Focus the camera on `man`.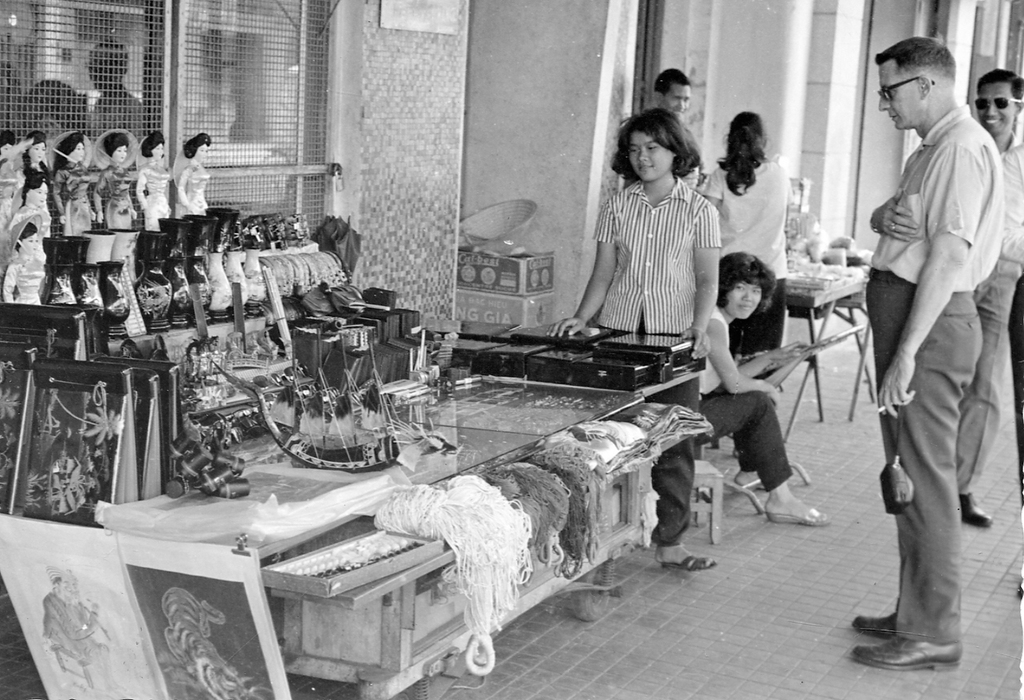
Focus region: rect(949, 65, 1023, 528).
